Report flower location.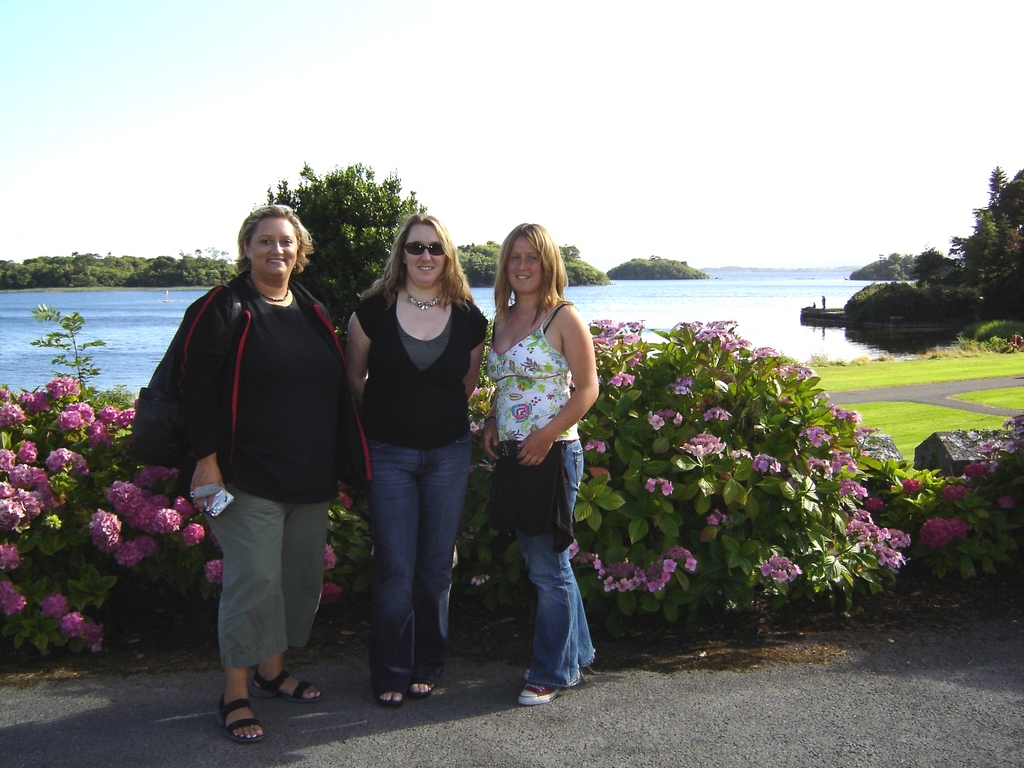
Report: (568,536,583,556).
